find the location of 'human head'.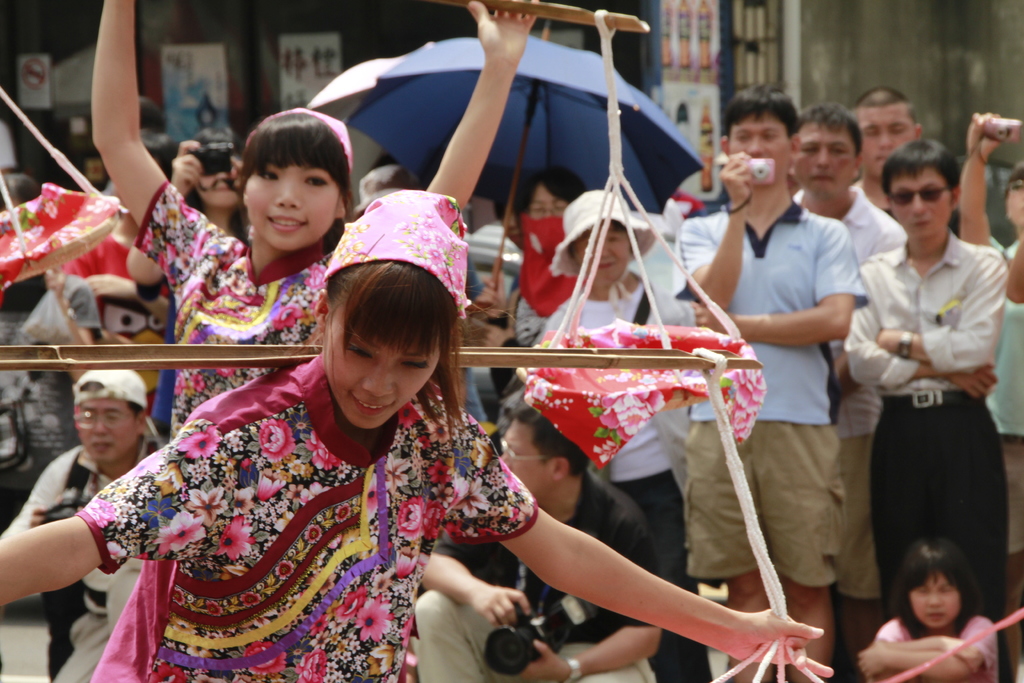
Location: {"left": 68, "top": 368, "right": 148, "bottom": 458}.
